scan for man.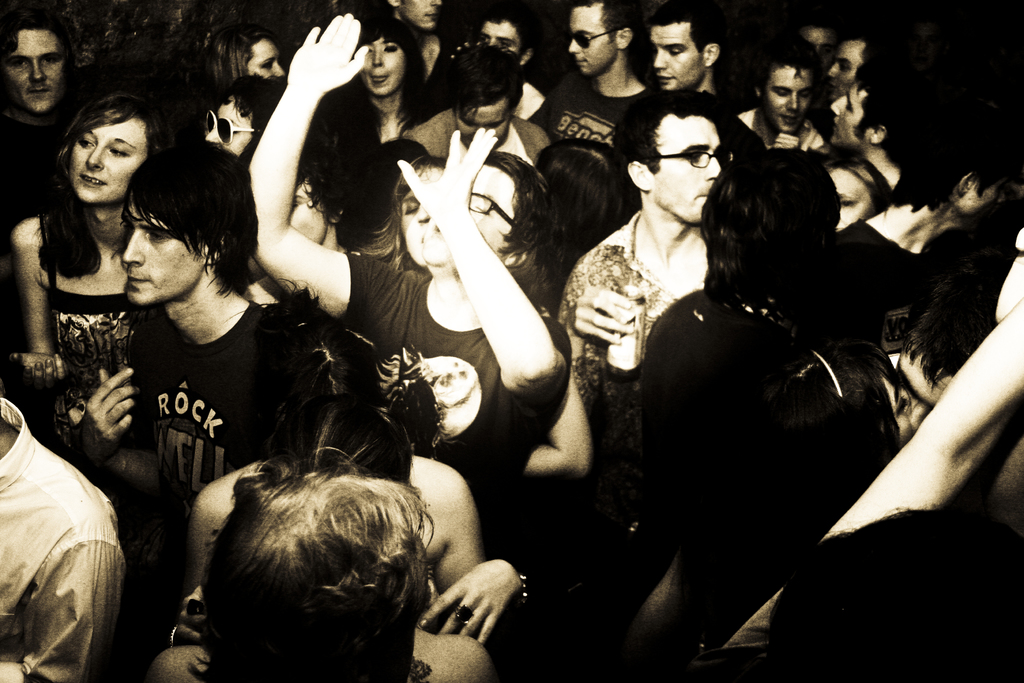
Scan result: (572, 78, 778, 461).
